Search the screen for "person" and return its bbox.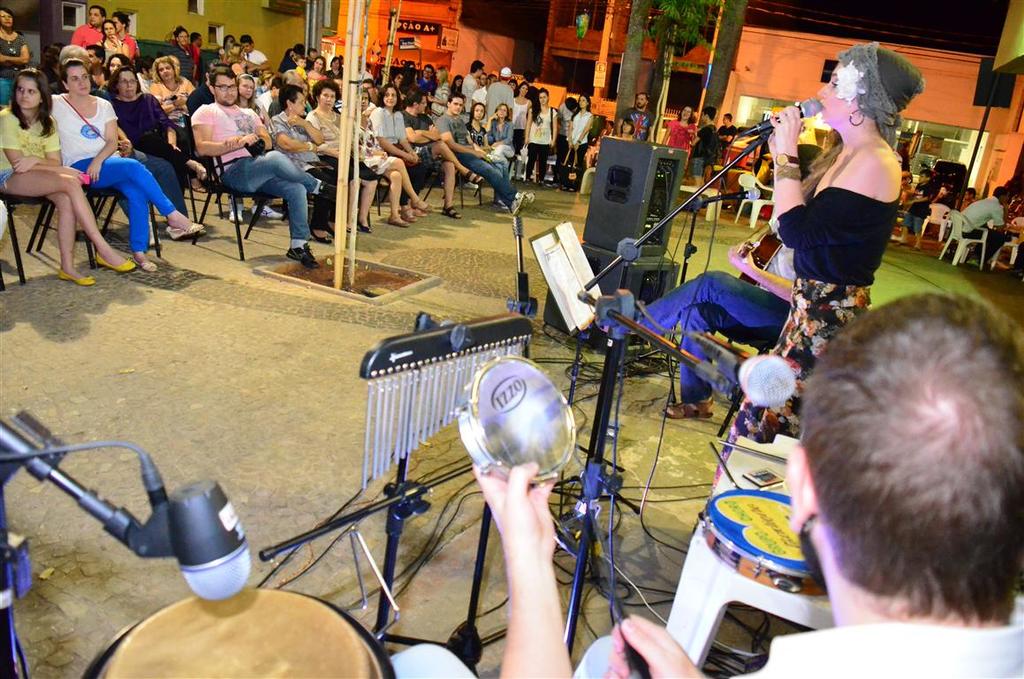
Found: {"x1": 2, "y1": 64, "x2": 138, "y2": 285}.
